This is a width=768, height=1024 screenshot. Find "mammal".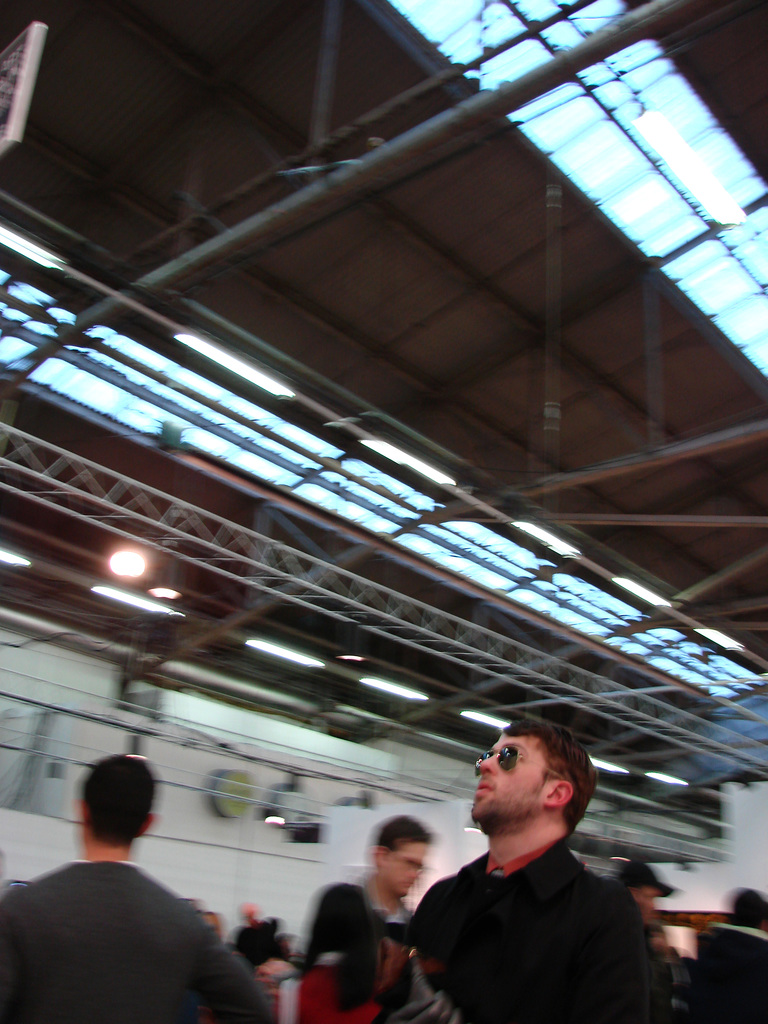
Bounding box: [left=3, top=745, right=282, bottom=1023].
